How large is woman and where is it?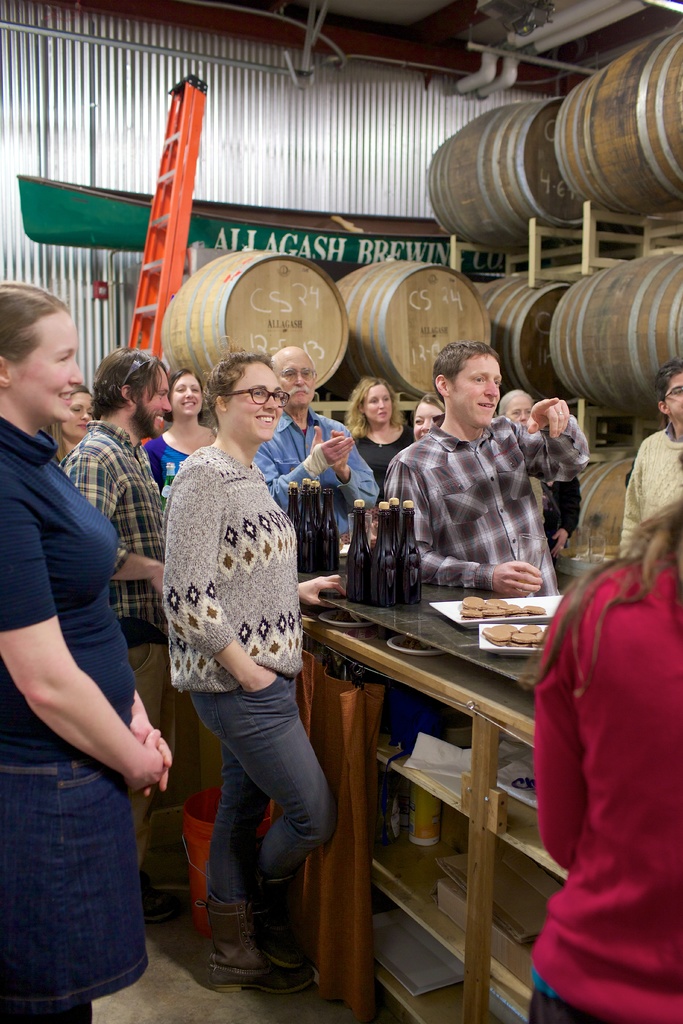
Bounding box: [x1=42, y1=376, x2=90, y2=462].
